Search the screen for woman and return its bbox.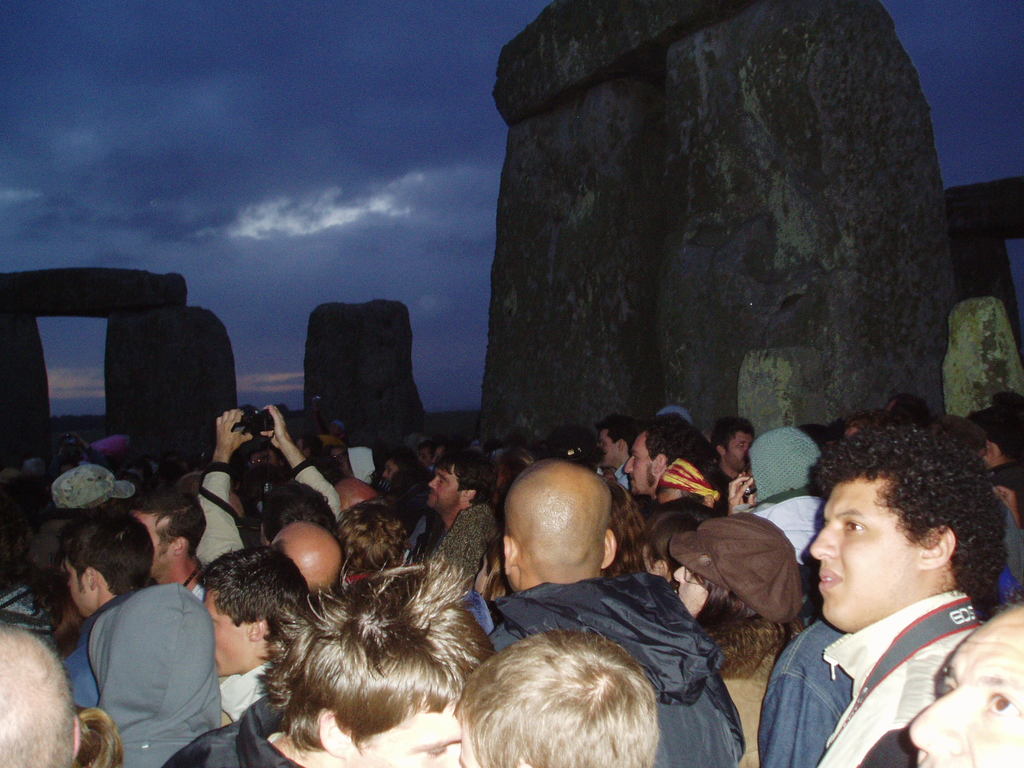
Found: 653:497:819:767.
